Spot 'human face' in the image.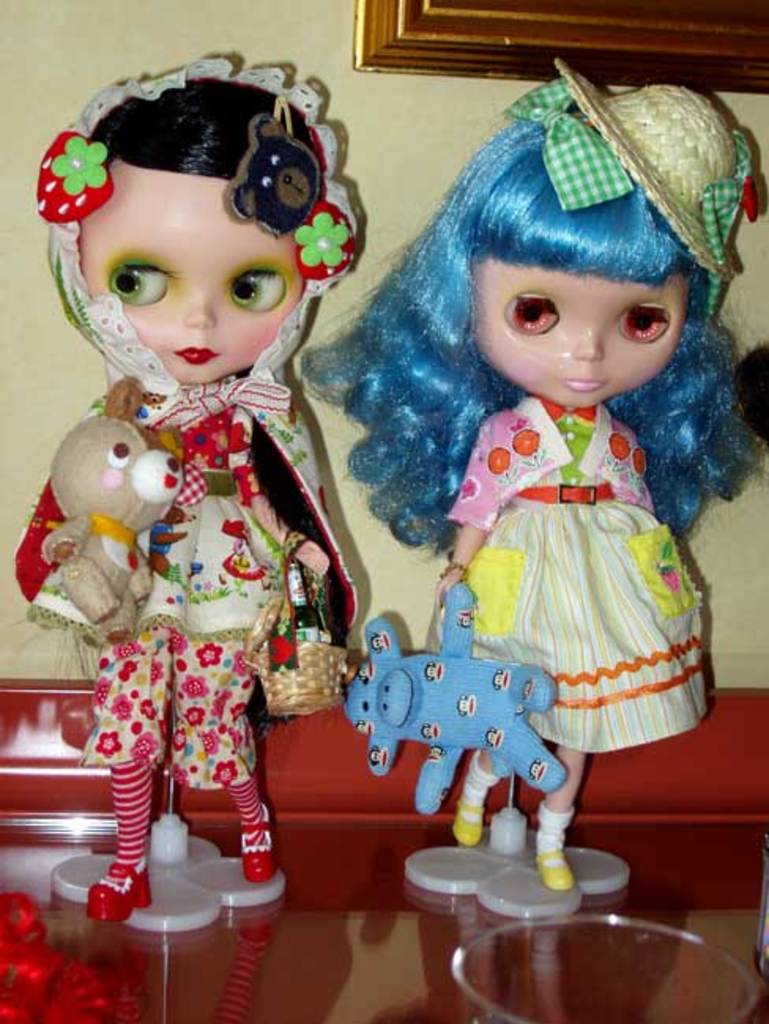
'human face' found at 473 249 693 406.
